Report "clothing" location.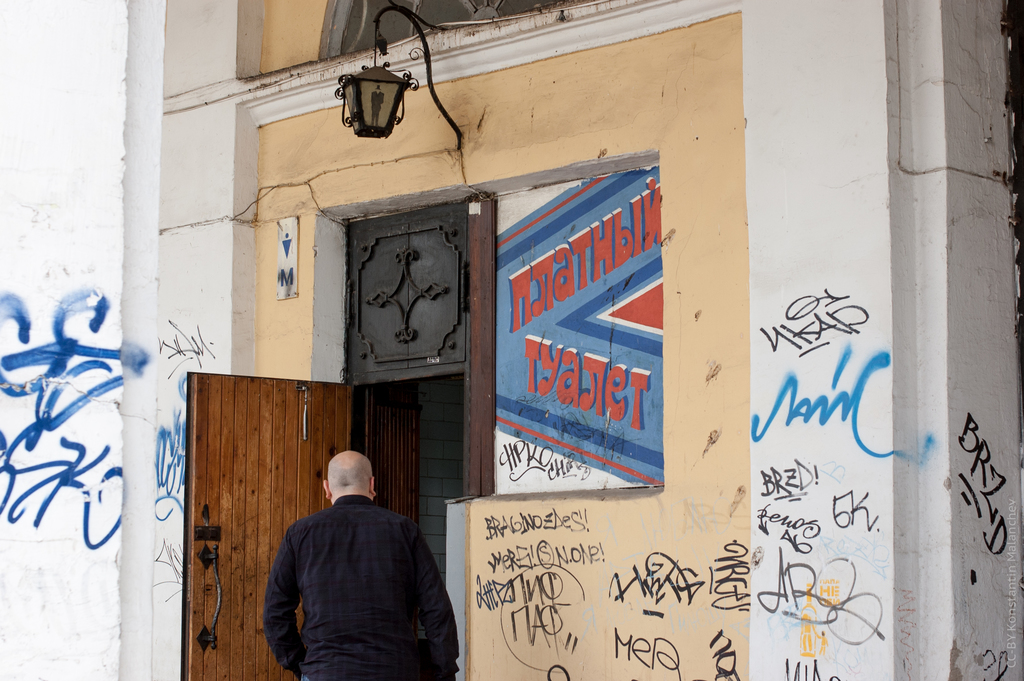
Report: (left=259, top=468, right=463, bottom=680).
